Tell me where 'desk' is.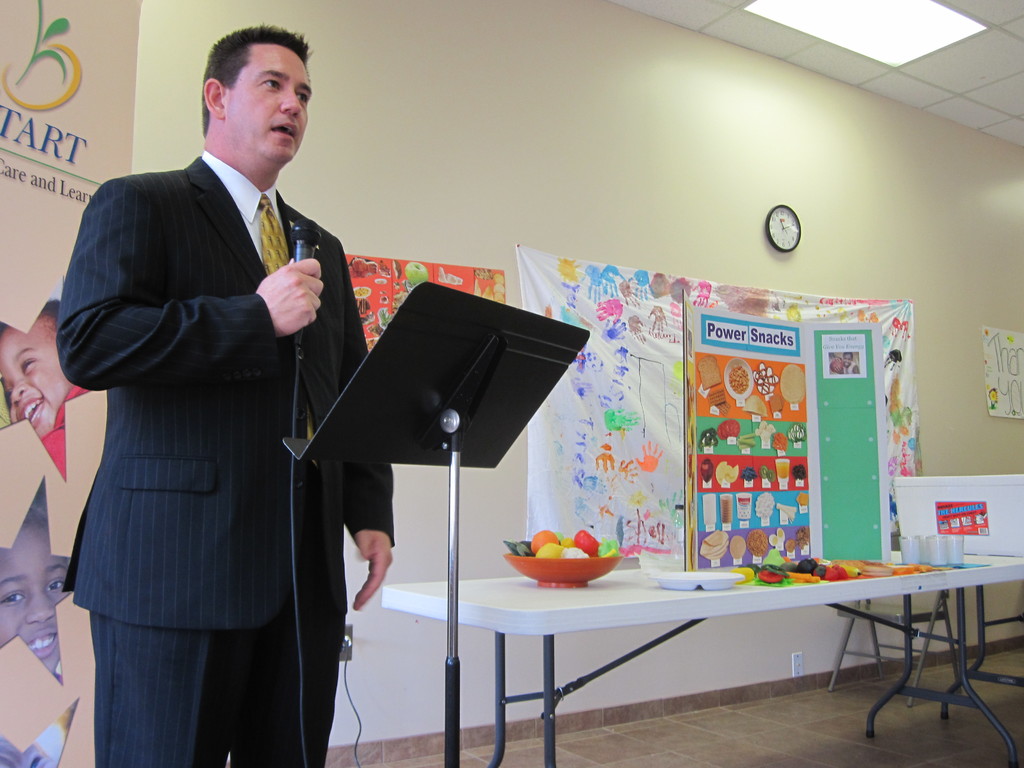
'desk' is at bbox=[387, 568, 1023, 767].
